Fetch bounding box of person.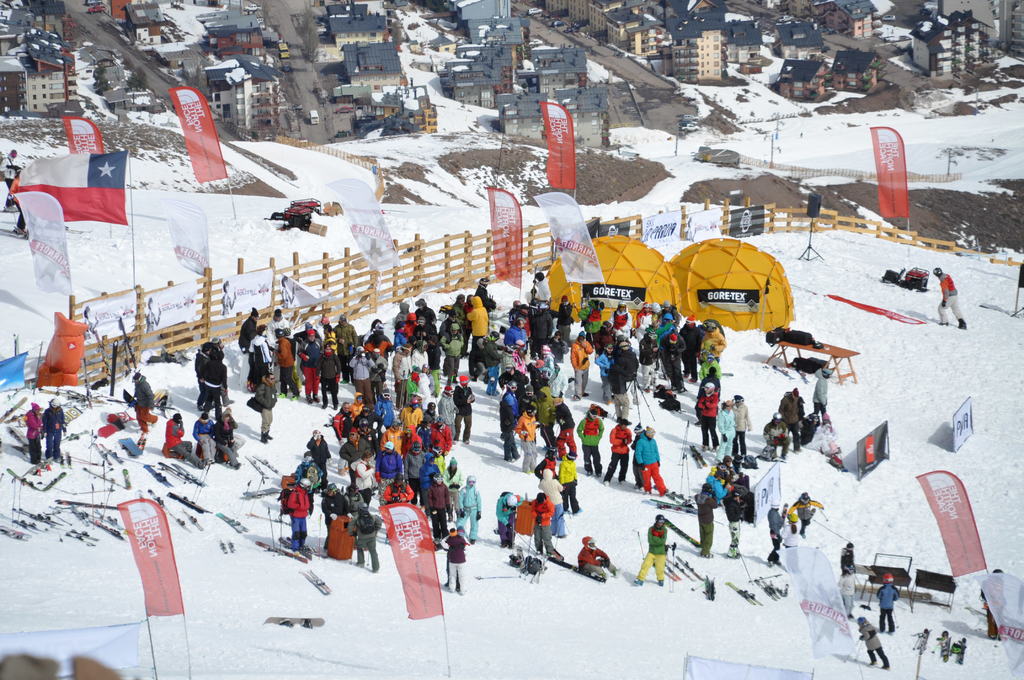
Bbox: [934,268,968,330].
